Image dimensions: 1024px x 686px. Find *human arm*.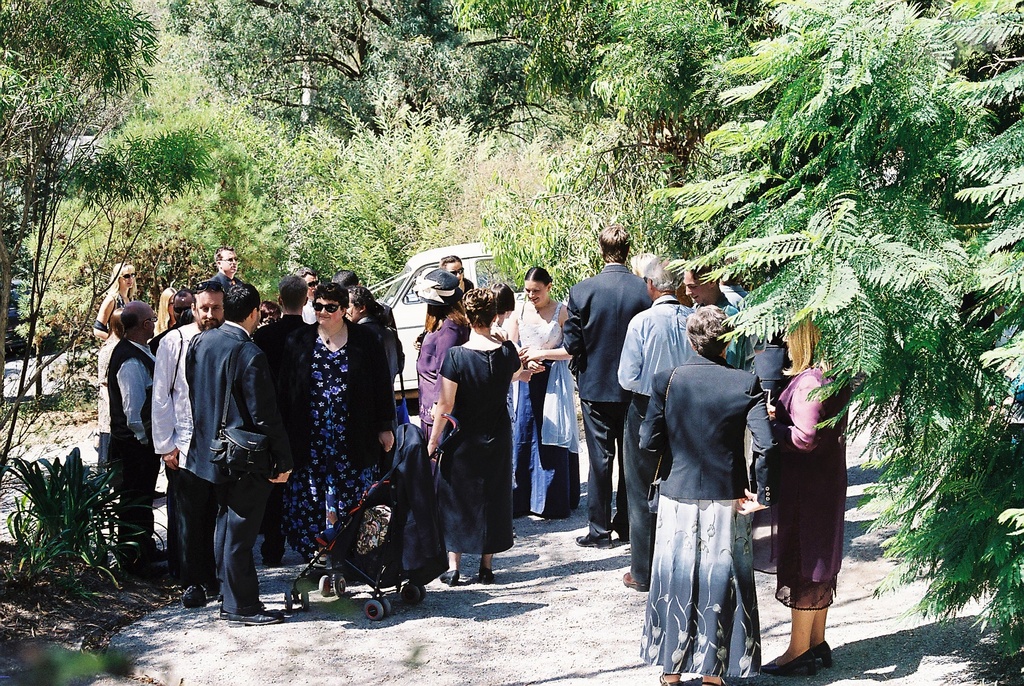
519, 306, 576, 359.
